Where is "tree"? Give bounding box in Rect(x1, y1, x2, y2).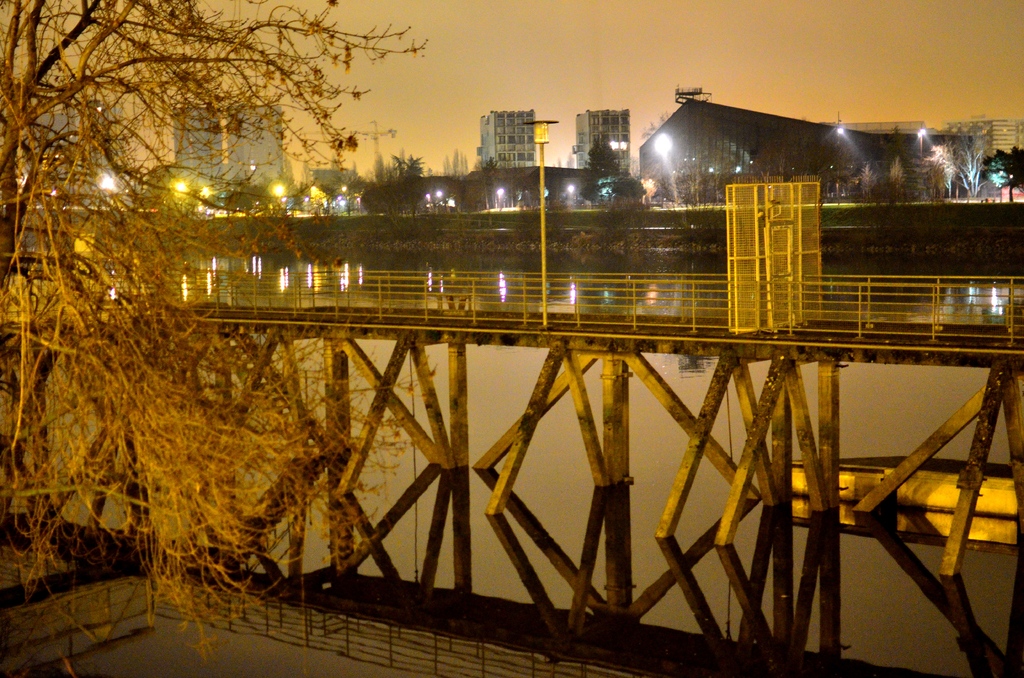
Rect(858, 165, 879, 206).
